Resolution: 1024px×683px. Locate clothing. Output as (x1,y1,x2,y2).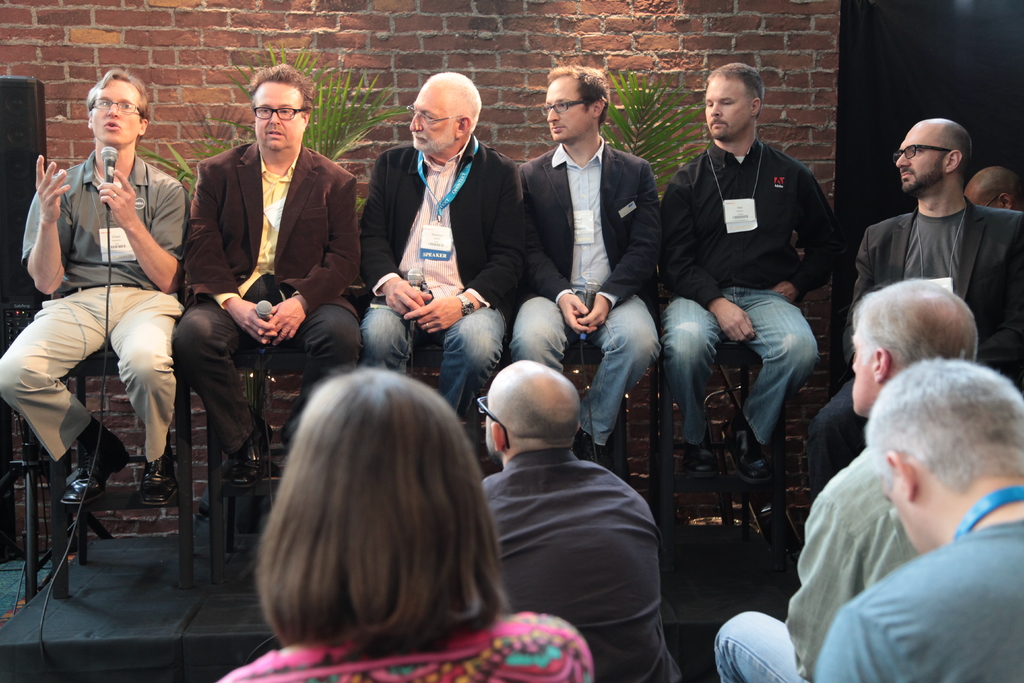
(227,600,605,682).
